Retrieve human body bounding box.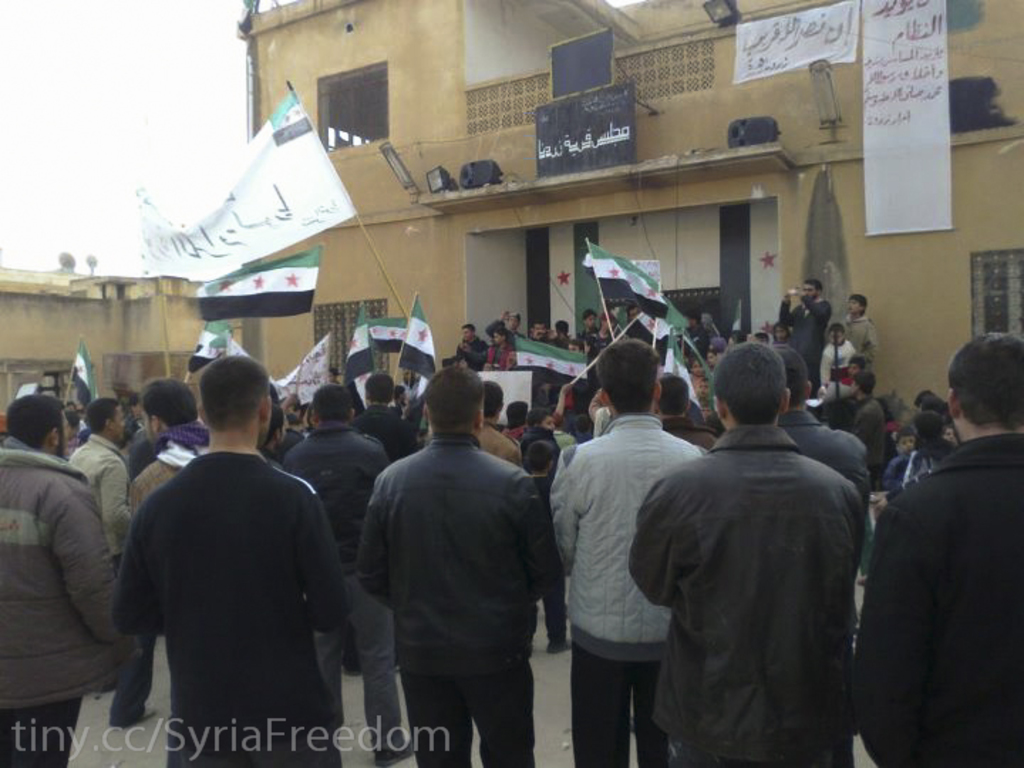
Bounding box: 559 340 580 354.
